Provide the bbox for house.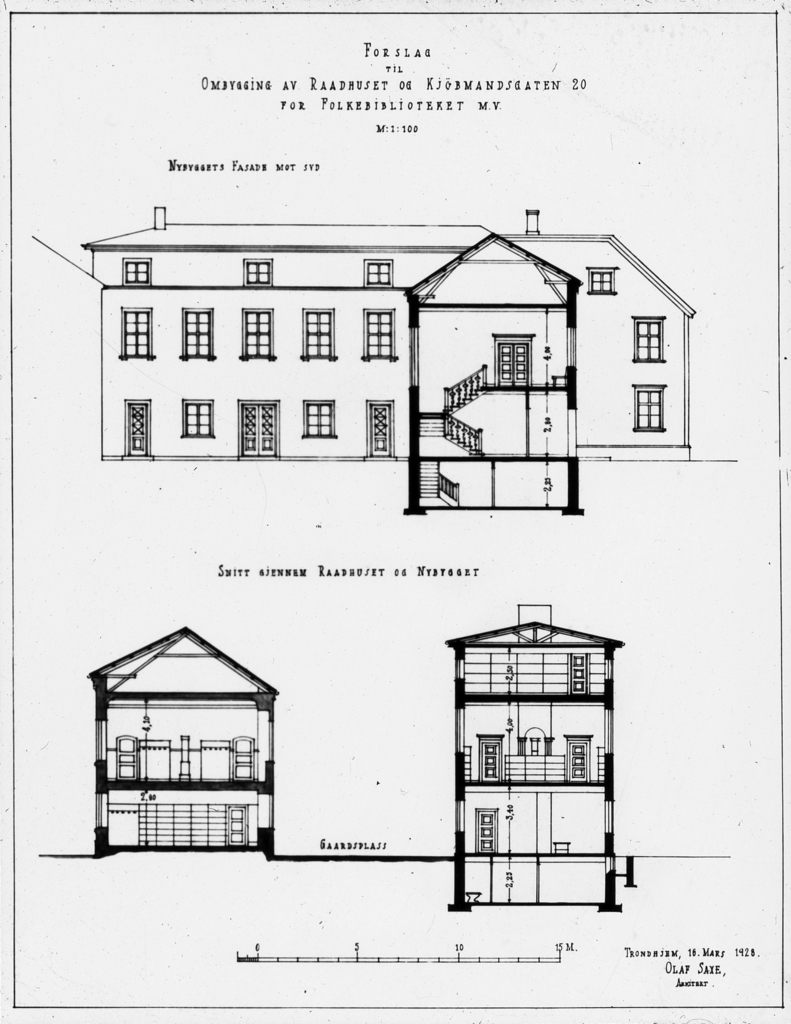
70/204/707/521.
